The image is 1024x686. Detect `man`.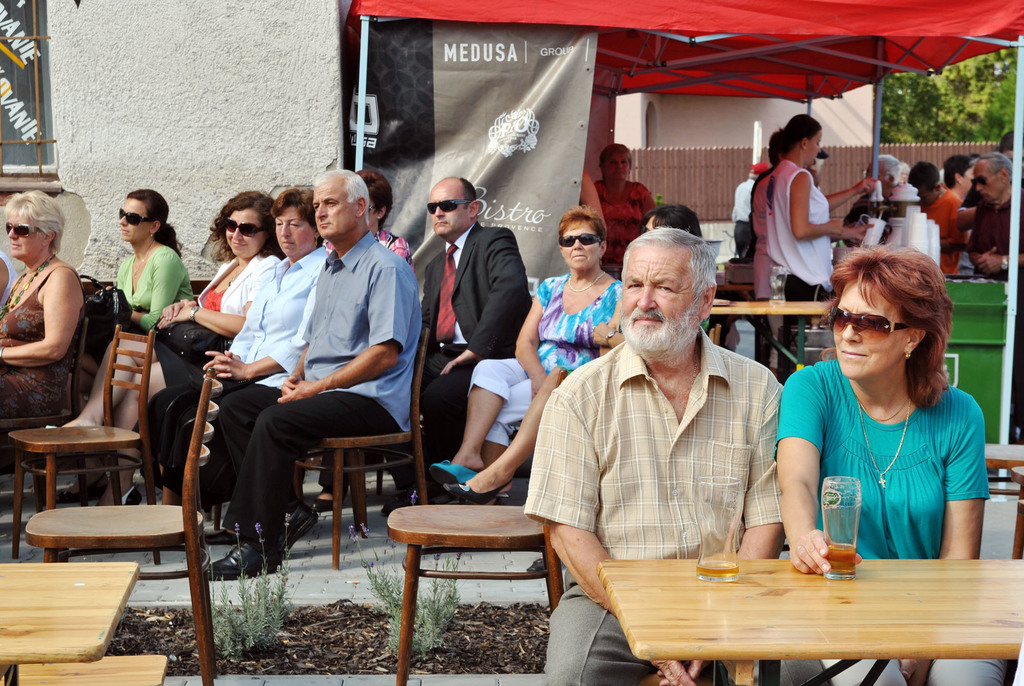
Detection: select_region(383, 175, 531, 519).
